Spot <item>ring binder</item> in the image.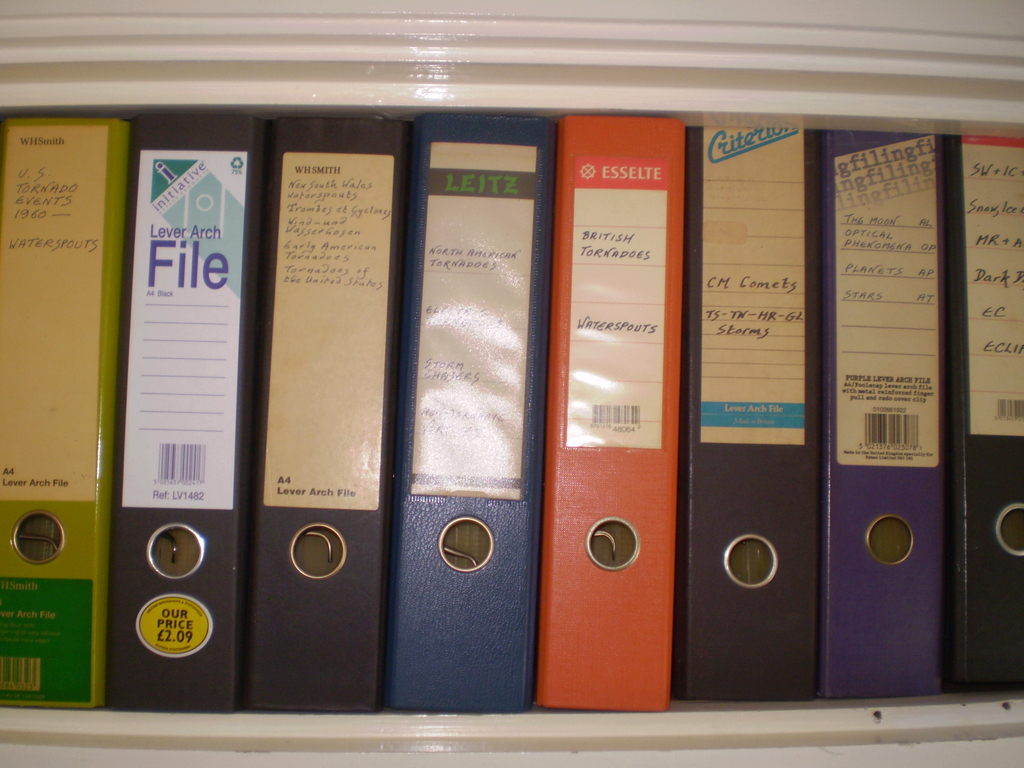
<item>ring binder</item> found at [15,529,54,561].
